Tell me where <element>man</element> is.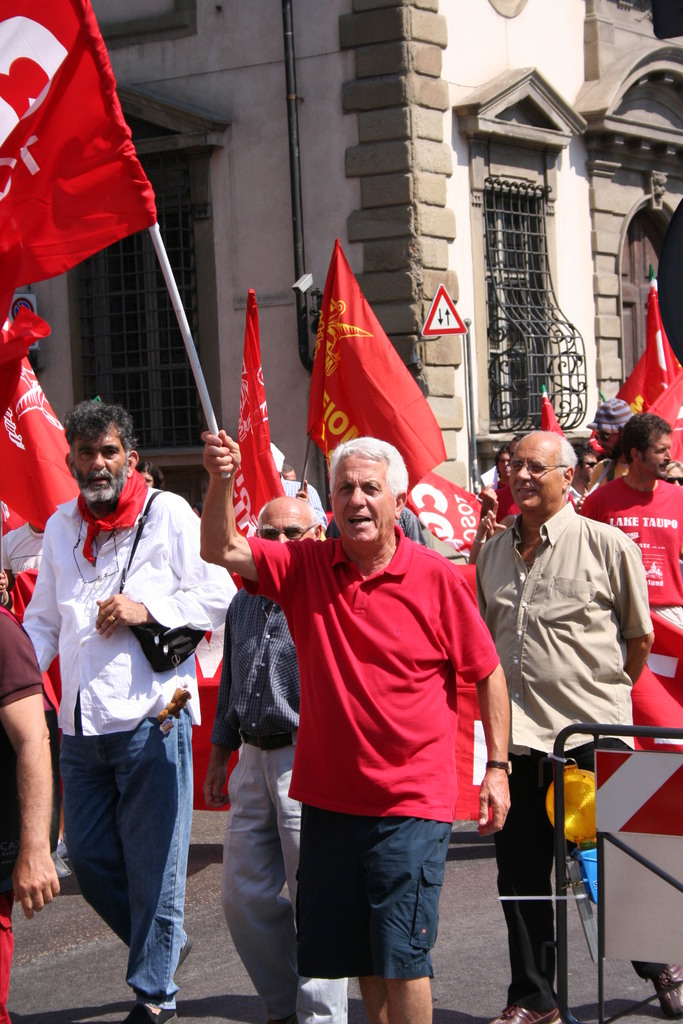
<element>man</element> is at 577:414:682:638.
